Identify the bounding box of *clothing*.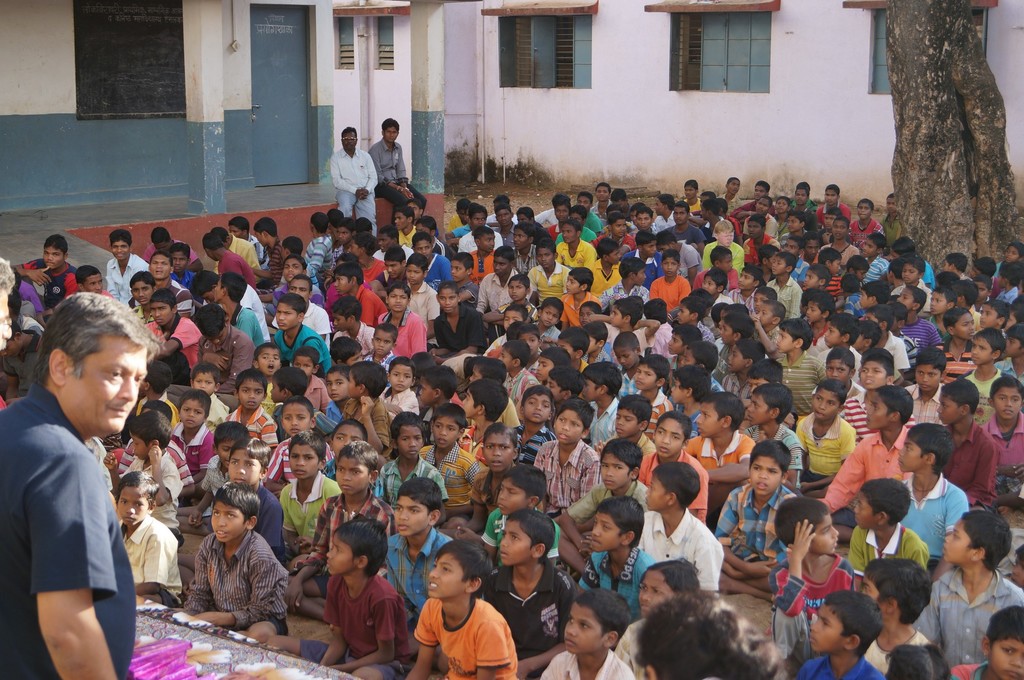
BBox(217, 248, 248, 277).
